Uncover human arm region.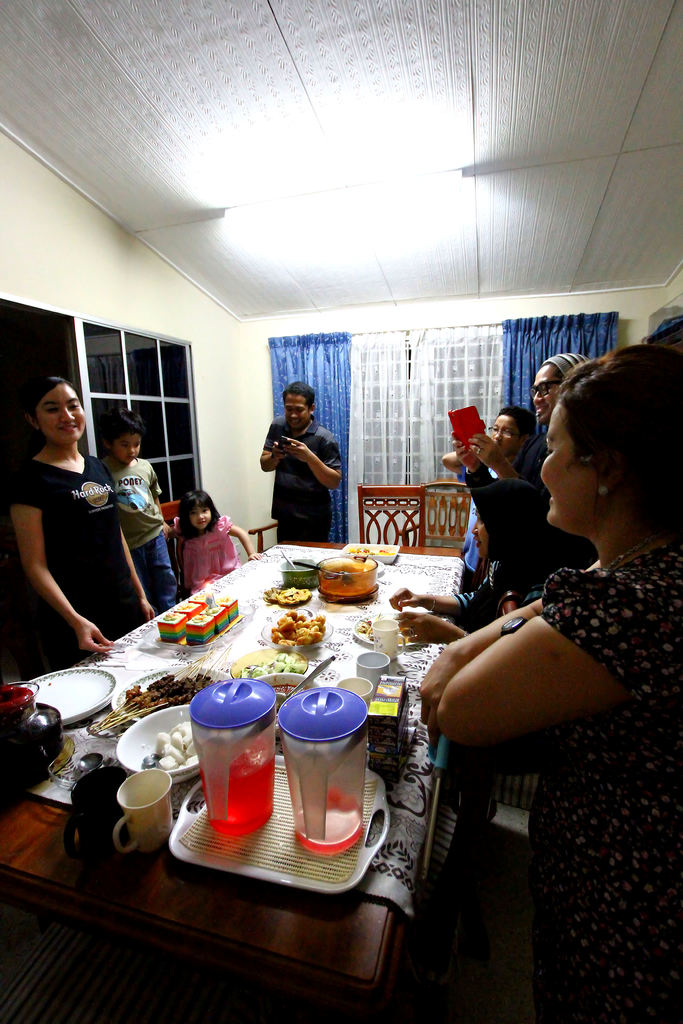
Uncovered: select_region(255, 415, 300, 469).
